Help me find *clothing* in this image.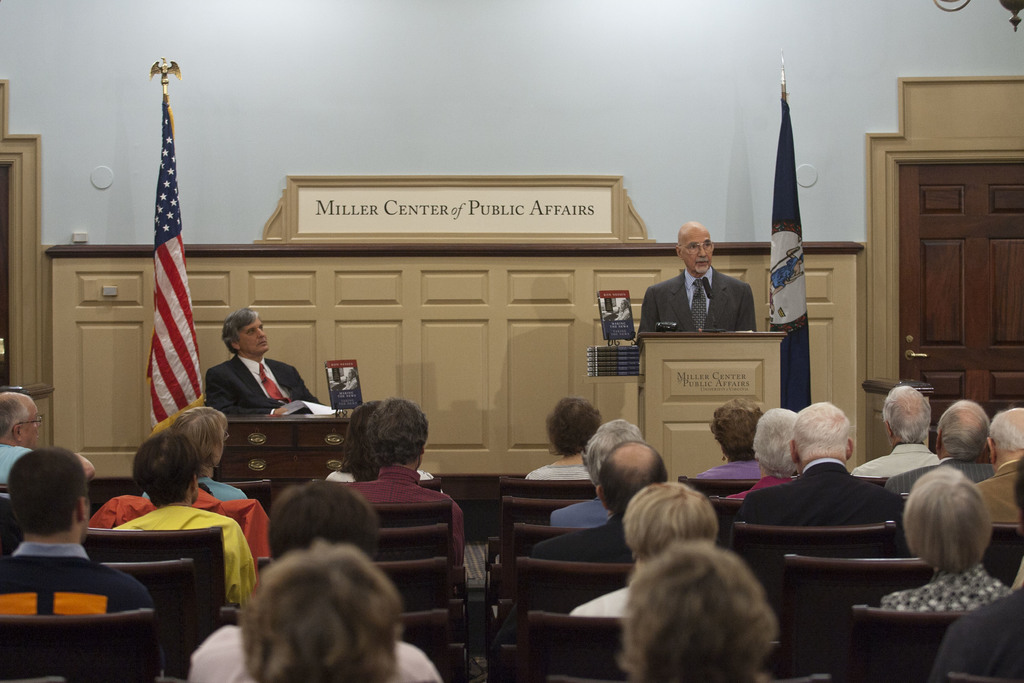
Found it: (11, 533, 90, 557).
